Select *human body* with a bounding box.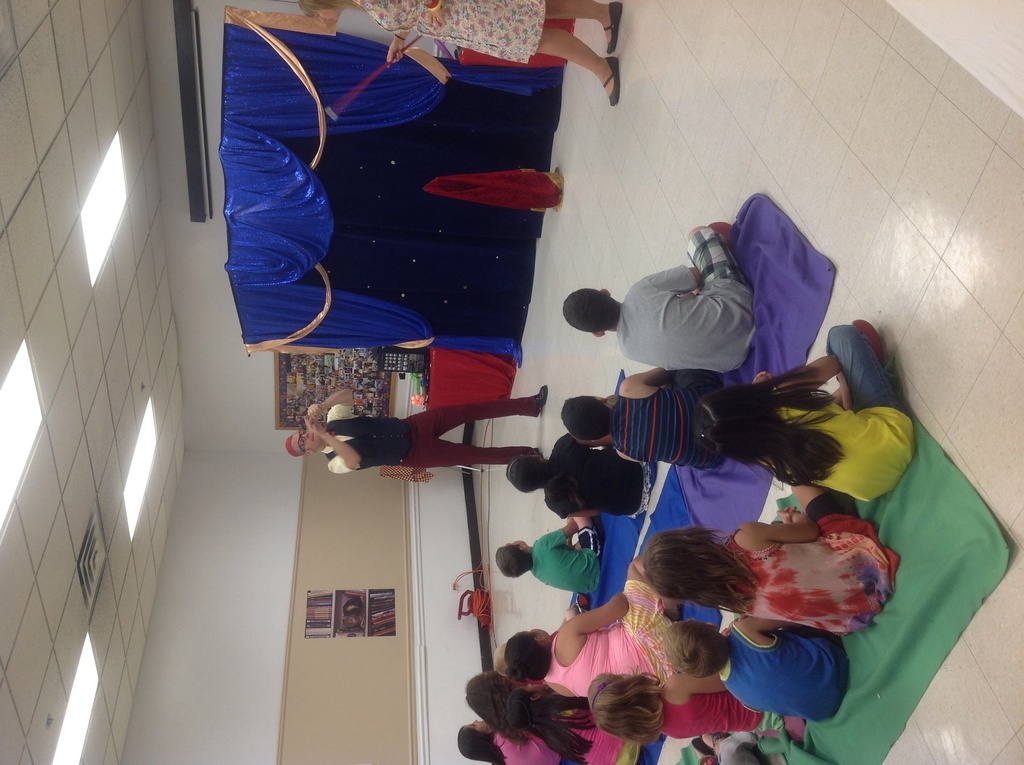
x1=301, y1=0, x2=623, y2=104.
